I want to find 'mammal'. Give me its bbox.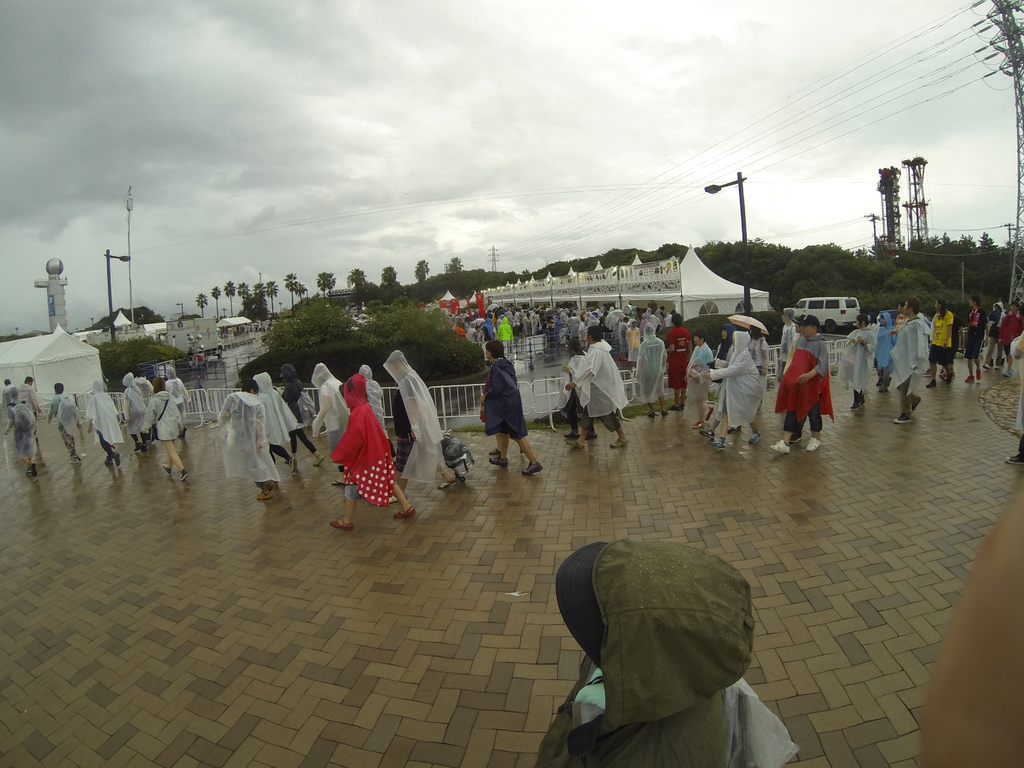
bbox=[0, 376, 15, 433].
